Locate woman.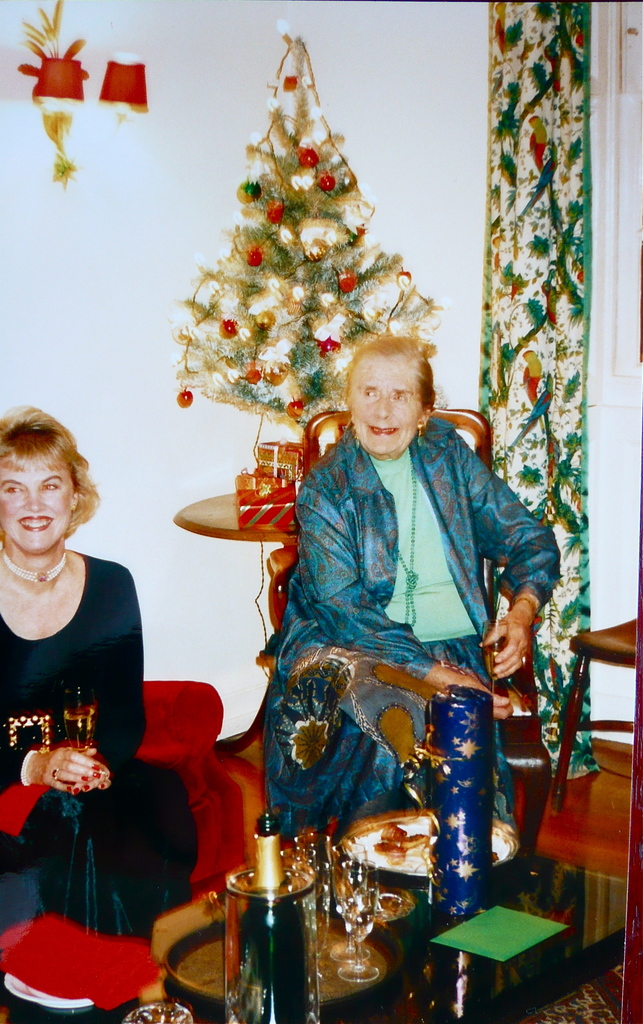
Bounding box: box(6, 399, 165, 957).
